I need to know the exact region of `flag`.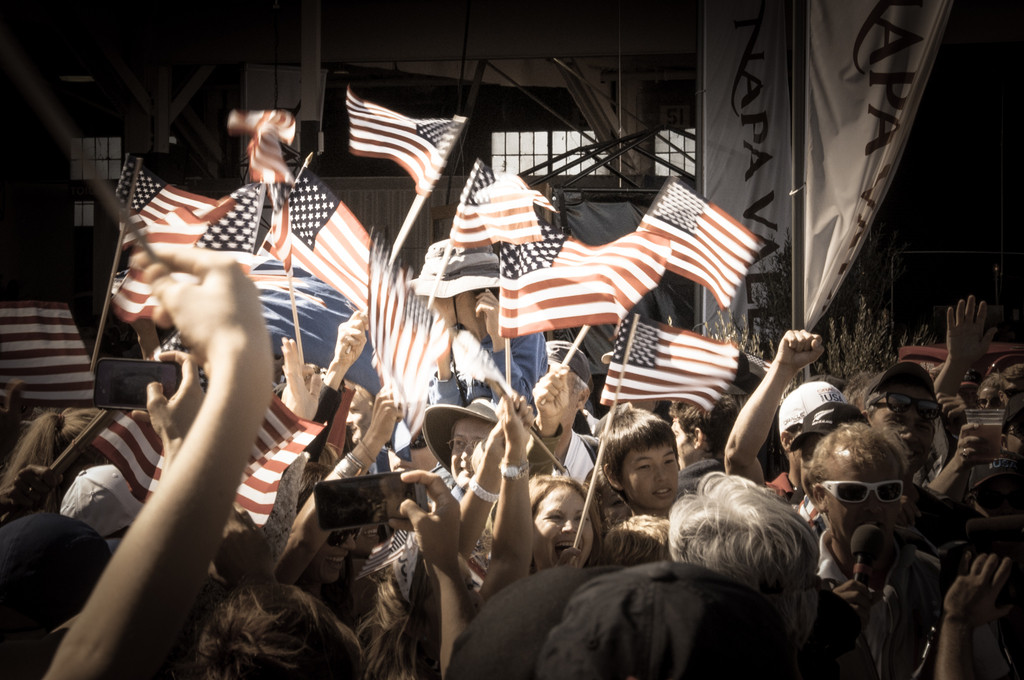
Region: rect(264, 155, 388, 315).
